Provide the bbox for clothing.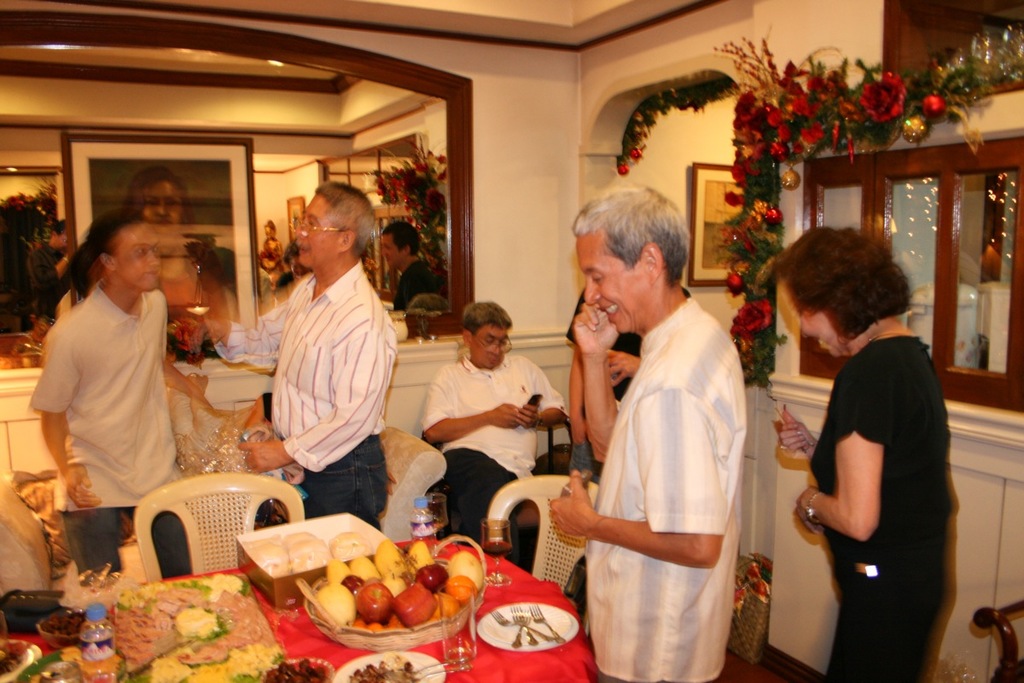
x1=811, y1=332, x2=948, y2=682.
